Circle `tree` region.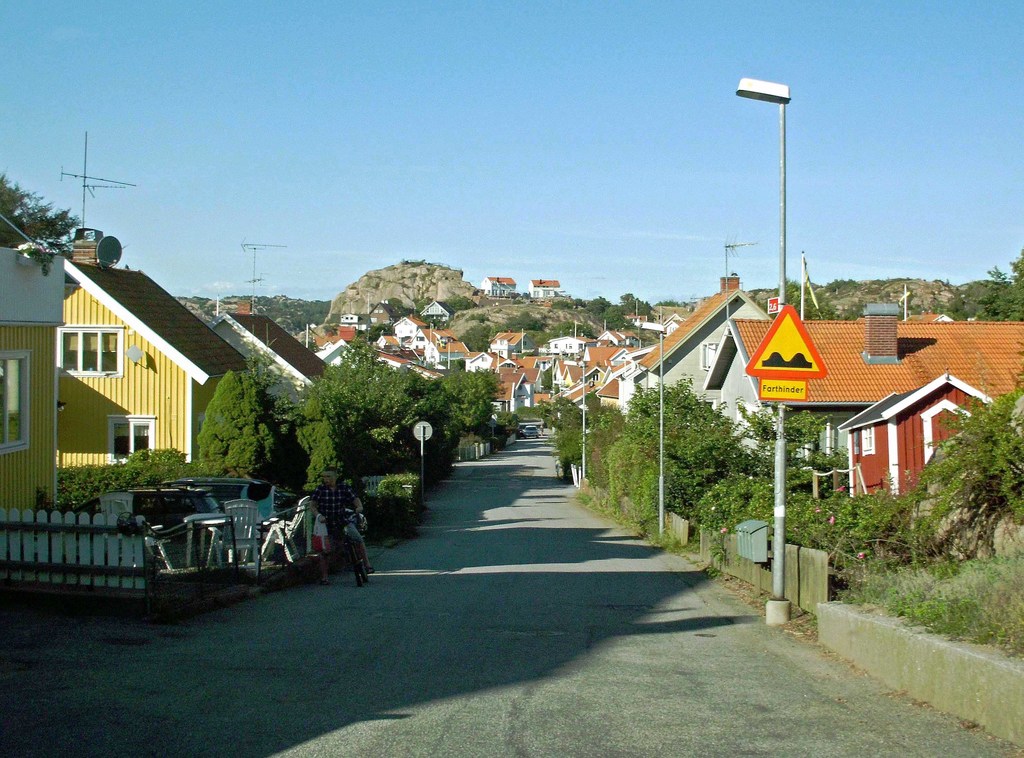
Region: <box>298,436,339,496</box>.
